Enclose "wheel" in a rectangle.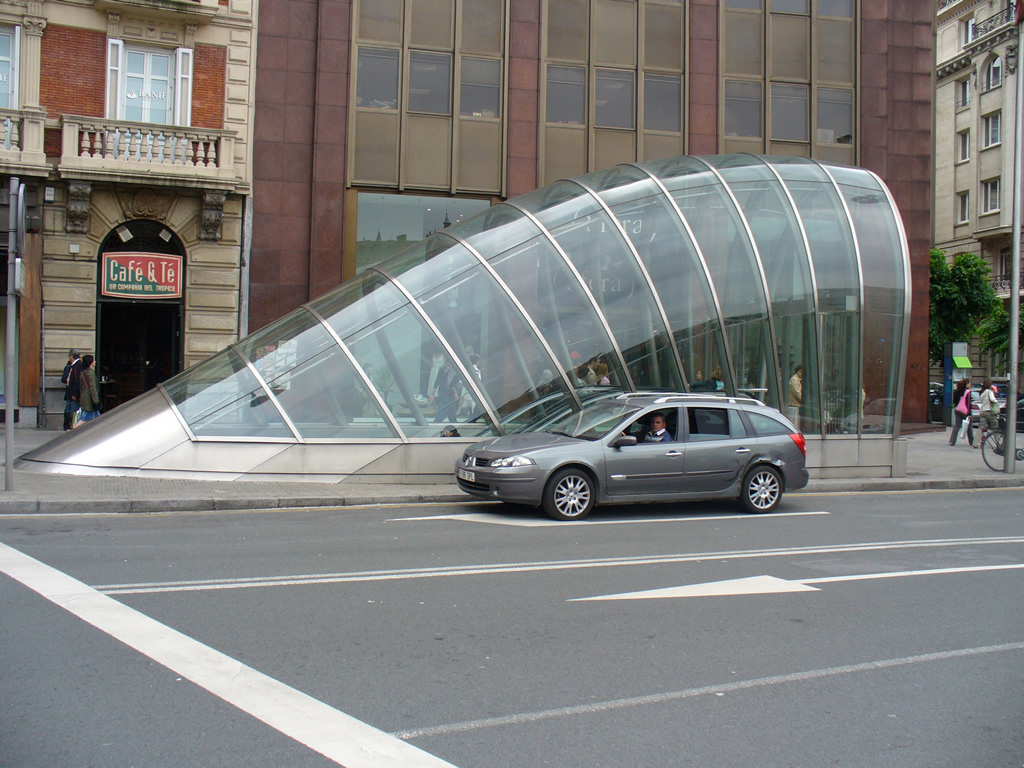
bbox(532, 466, 612, 524).
